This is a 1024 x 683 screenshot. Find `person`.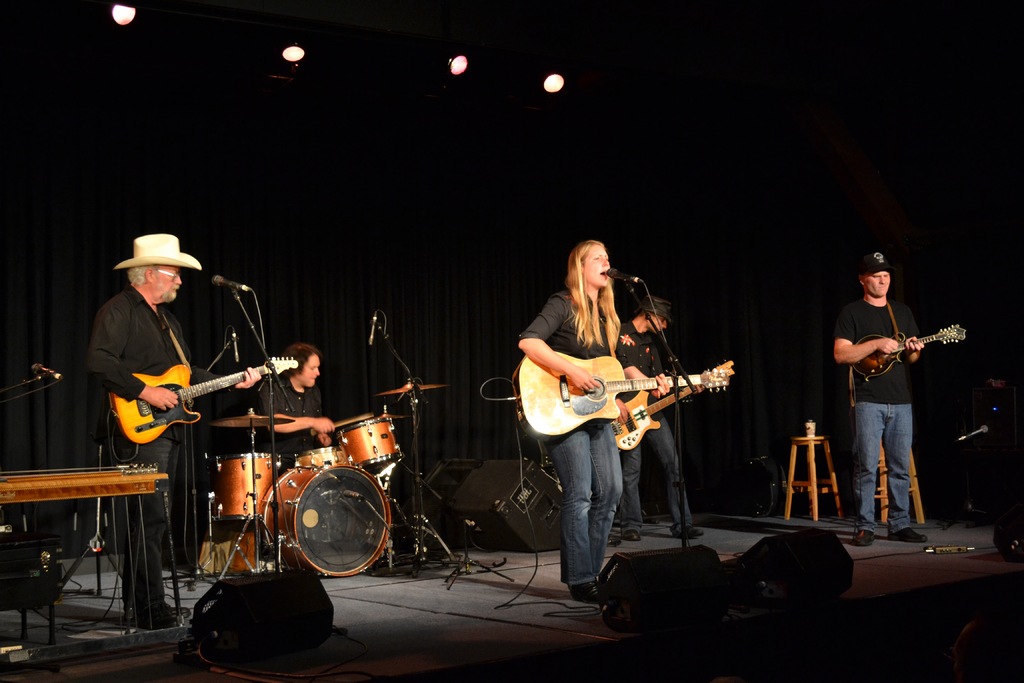
Bounding box: crop(614, 297, 665, 546).
